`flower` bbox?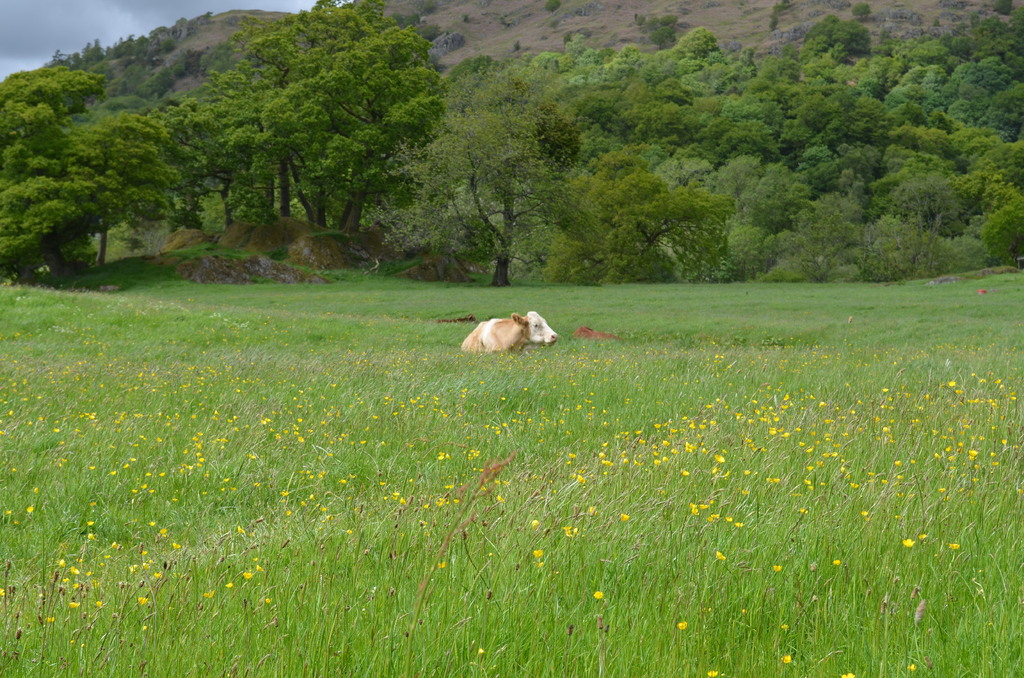
box=[252, 560, 264, 573]
